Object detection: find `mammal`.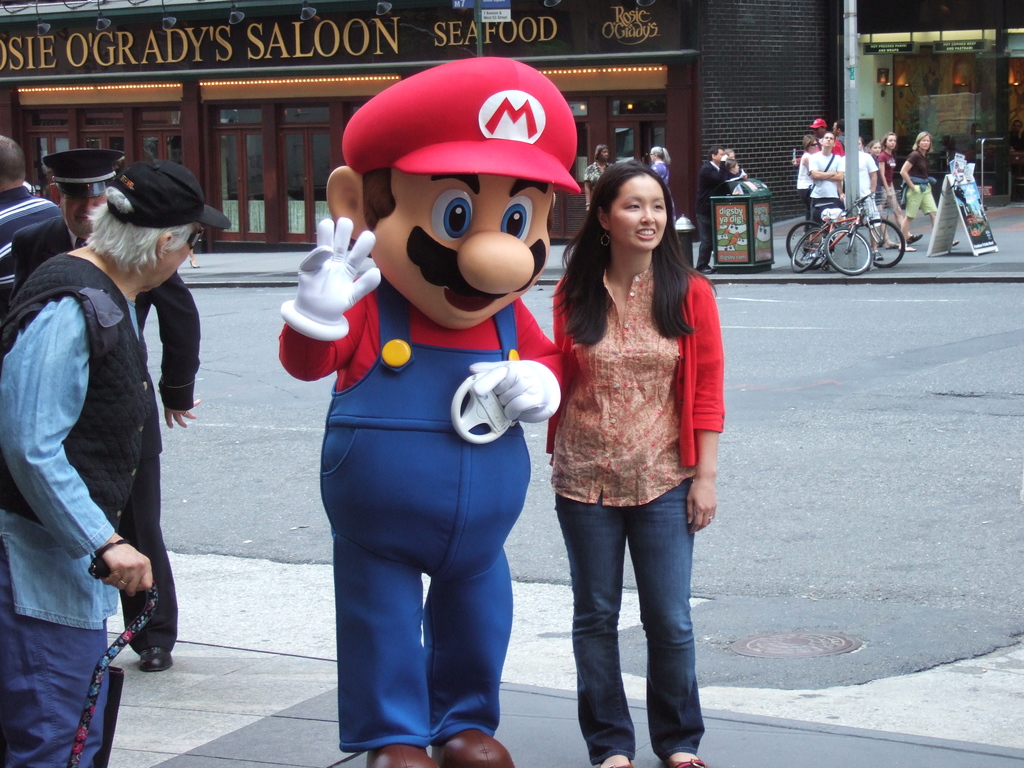
pyautogui.locateOnScreen(580, 142, 618, 209).
